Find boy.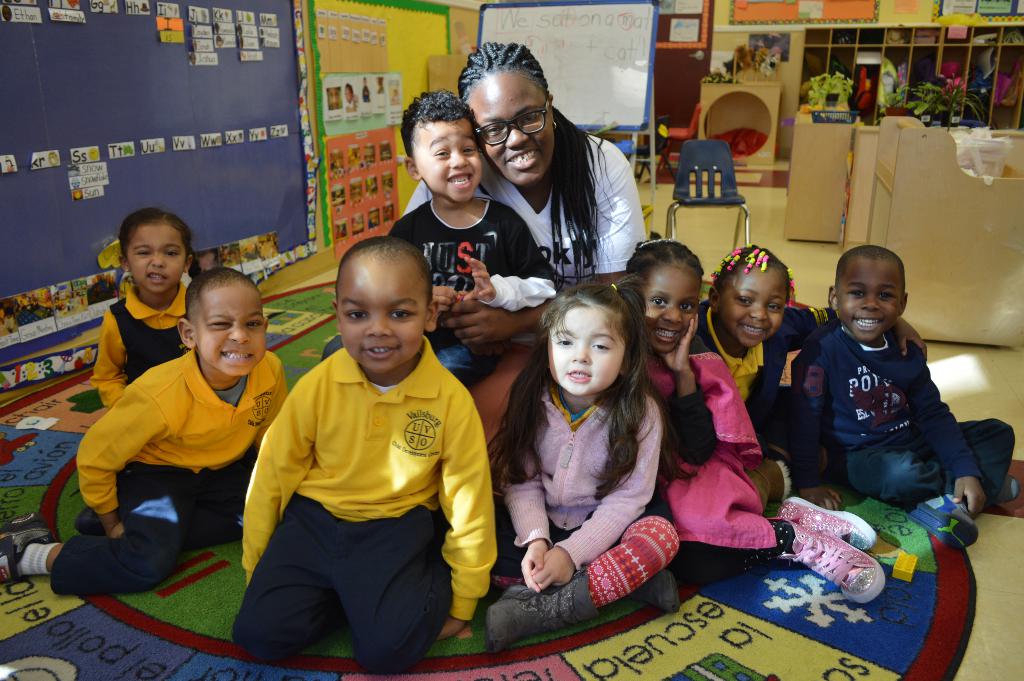
790:249:1023:543.
